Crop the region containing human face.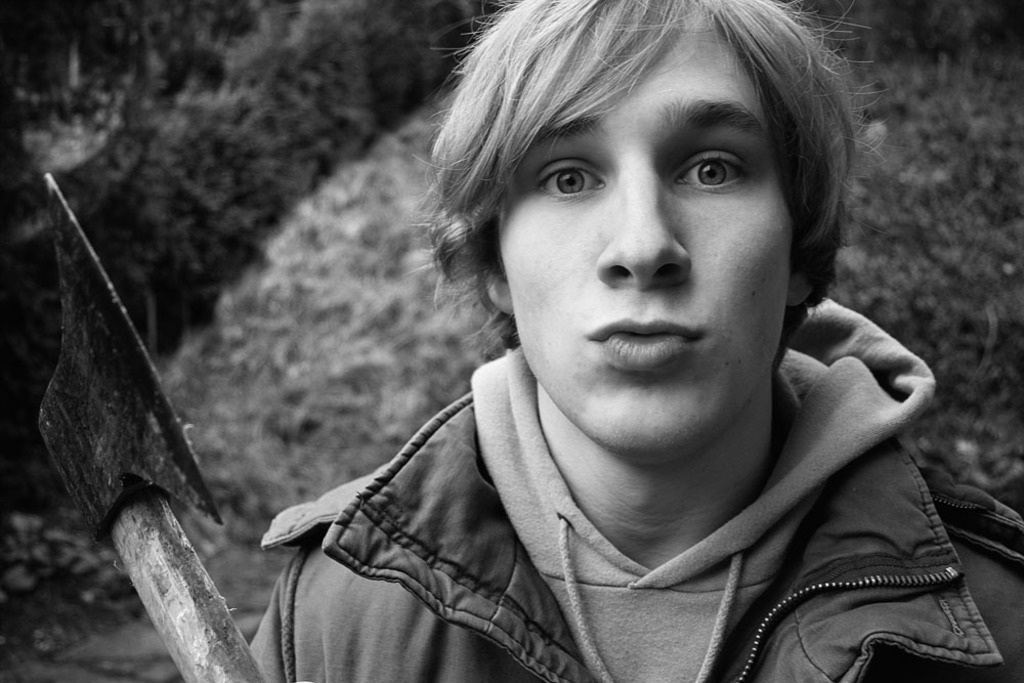
Crop region: bbox(492, 12, 802, 462).
